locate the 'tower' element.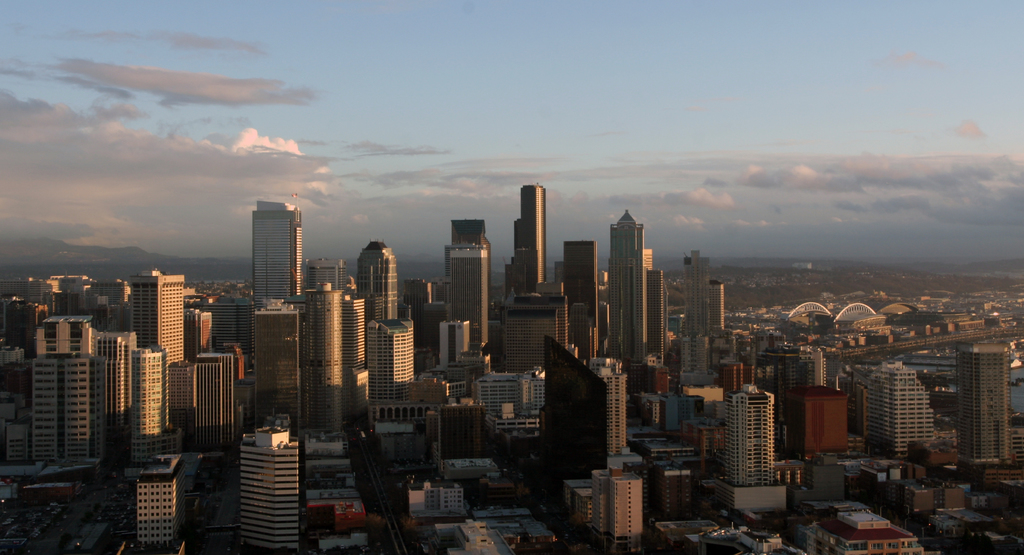
Element bbox: crop(28, 359, 102, 462).
